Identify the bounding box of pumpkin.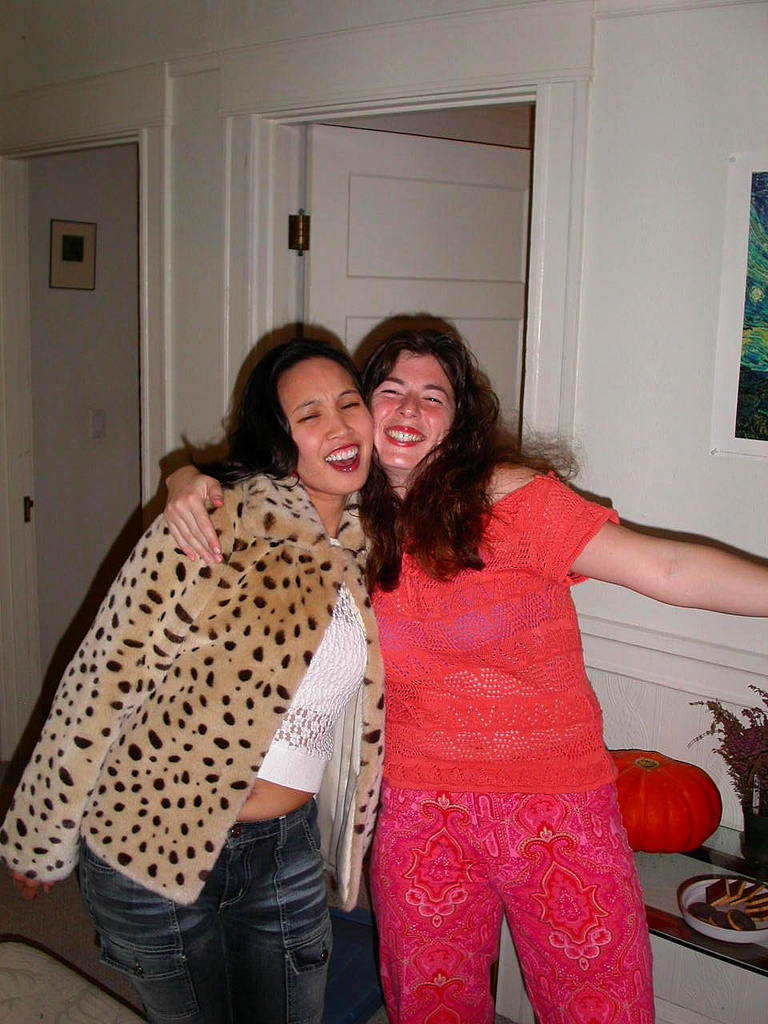
x1=637 y1=758 x2=733 y2=858.
